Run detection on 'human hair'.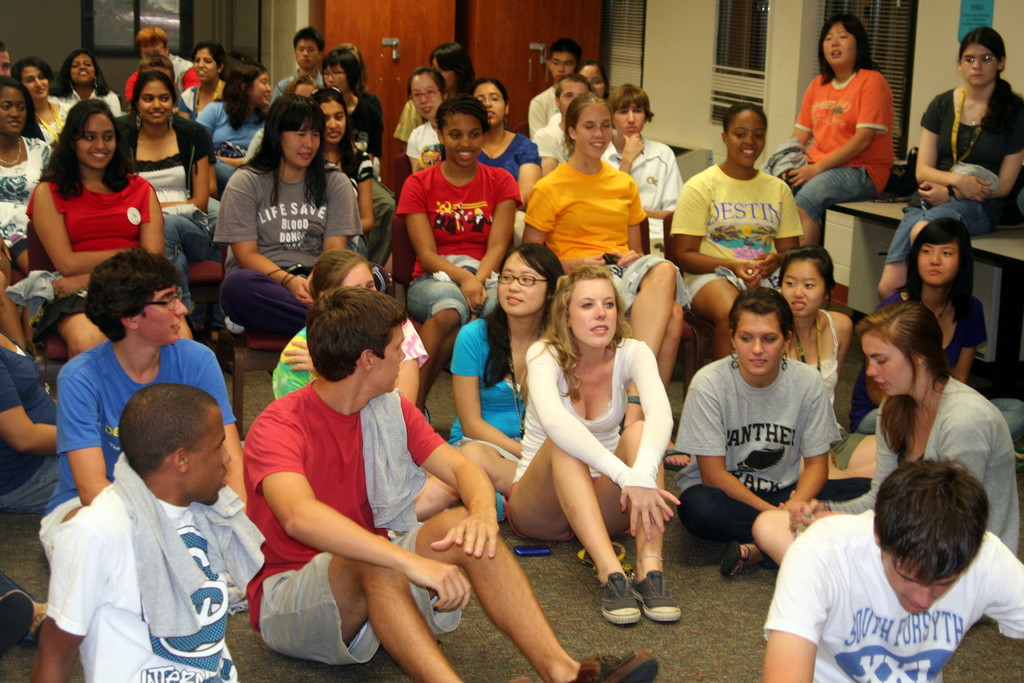
Result: 471, 77, 508, 104.
